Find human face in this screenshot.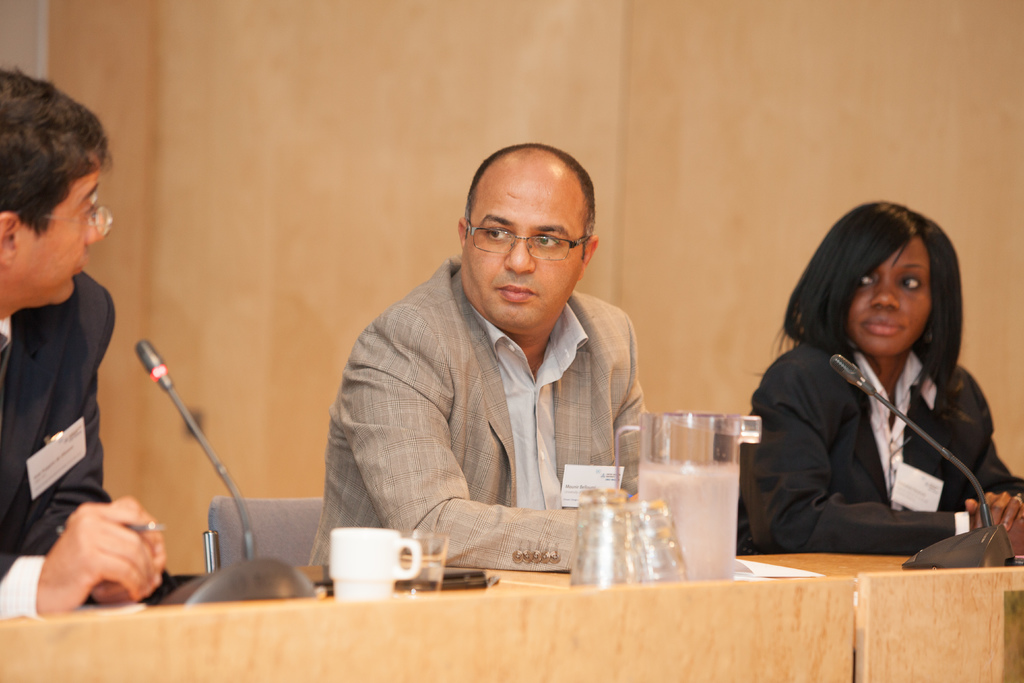
The bounding box for human face is box=[849, 231, 934, 367].
